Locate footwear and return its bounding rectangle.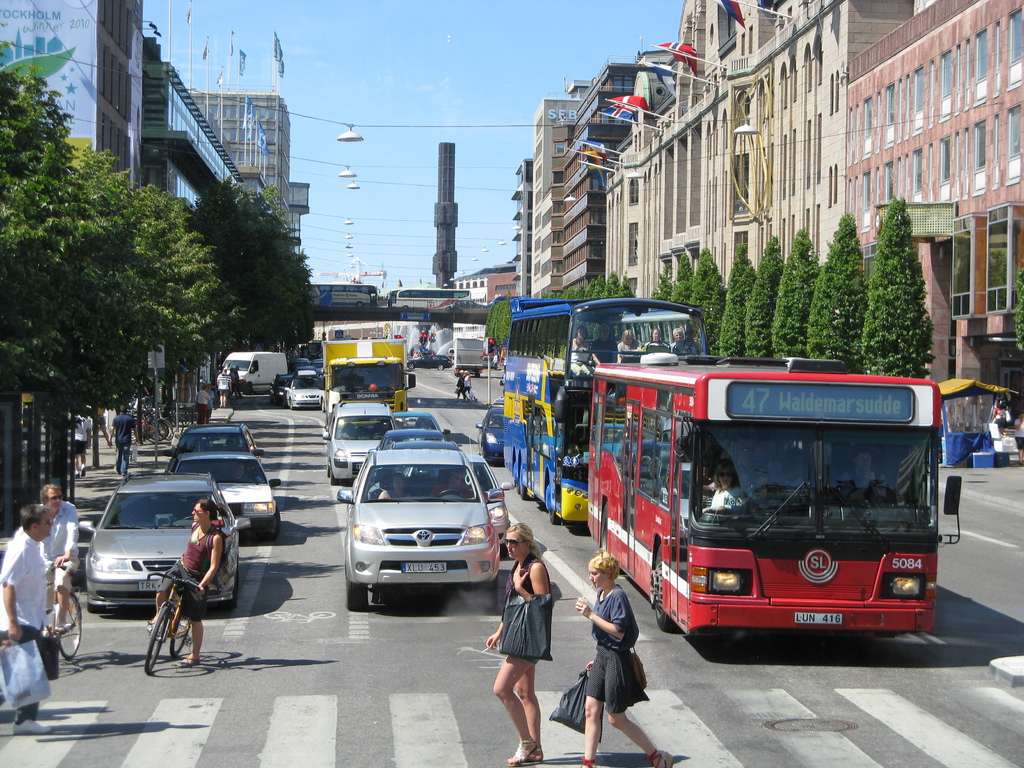
[174, 653, 204, 669].
